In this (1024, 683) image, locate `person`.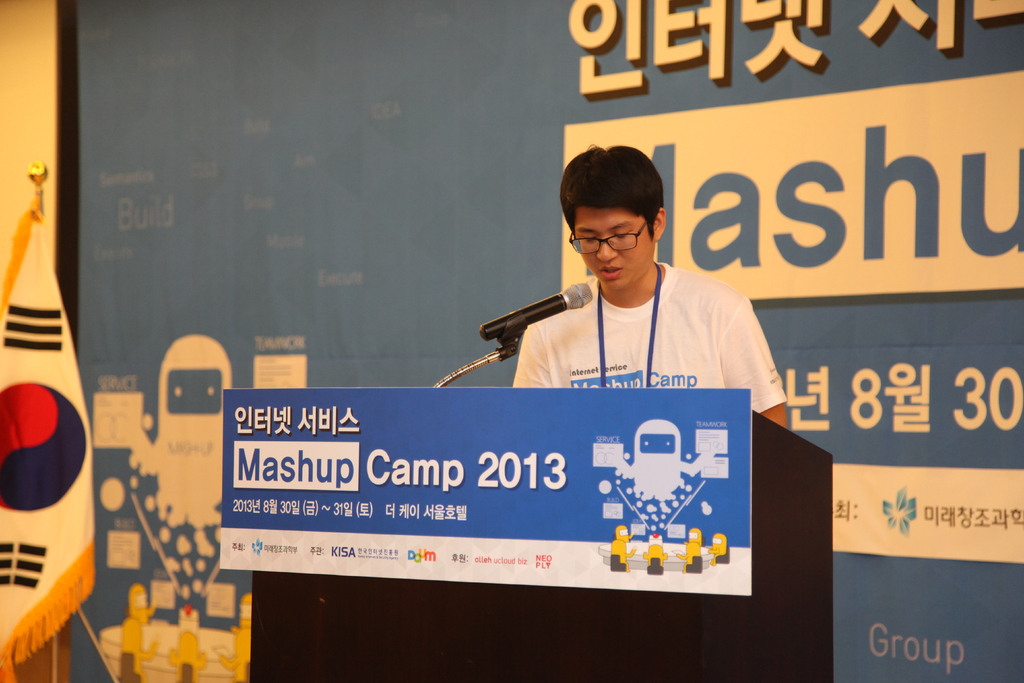
Bounding box: (x1=506, y1=139, x2=792, y2=433).
